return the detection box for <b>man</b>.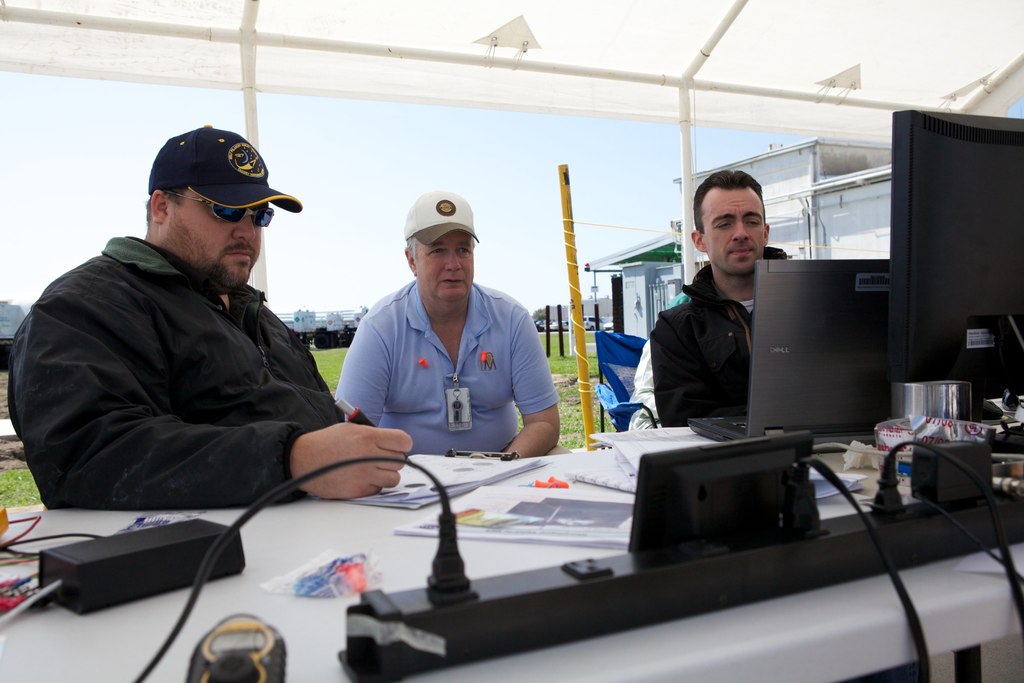
rect(625, 169, 785, 432).
